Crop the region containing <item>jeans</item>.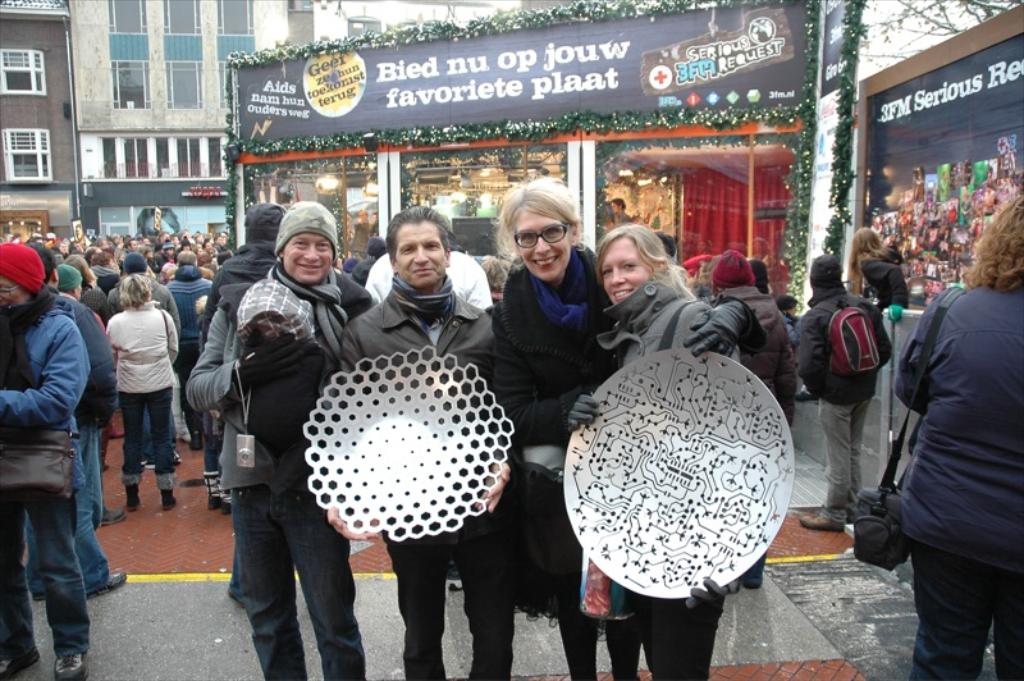
Crop region: (x1=31, y1=421, x2=108, y2=595).
